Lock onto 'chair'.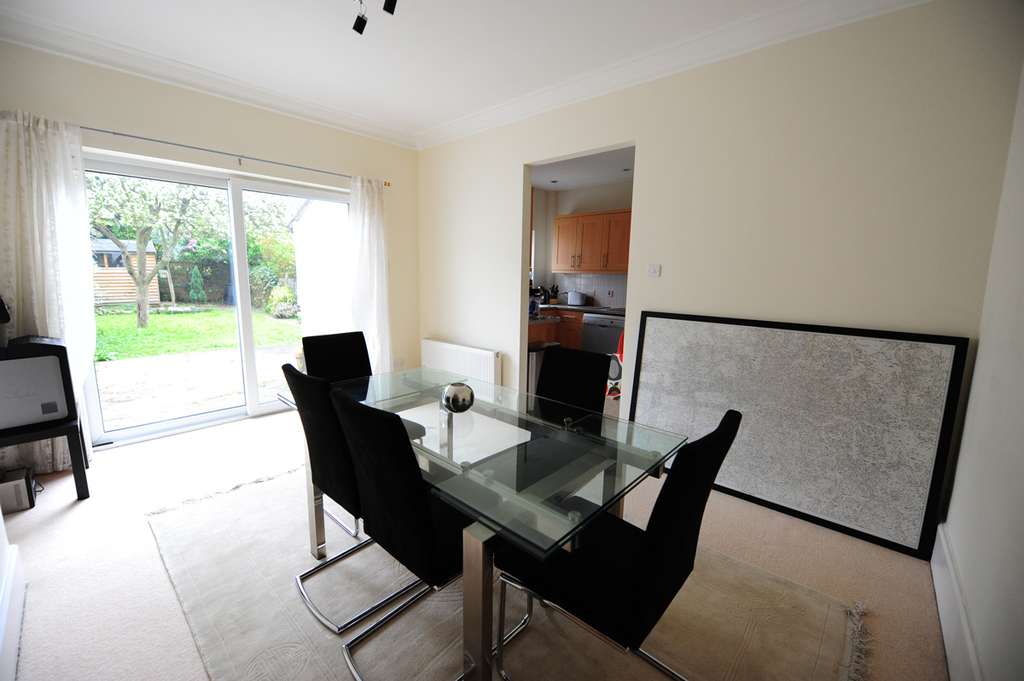
Locked: x1=287, y1=324, x2=455, y2=657.
